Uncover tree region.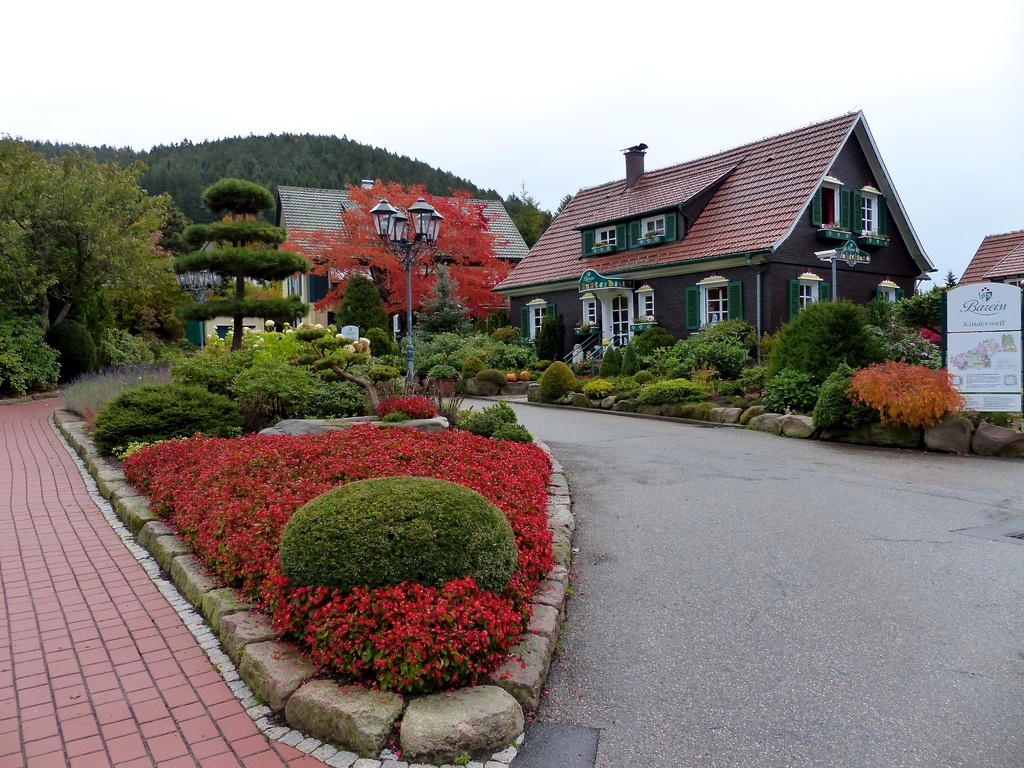
Uncovered: bbox(325, 177, 509, 329).
